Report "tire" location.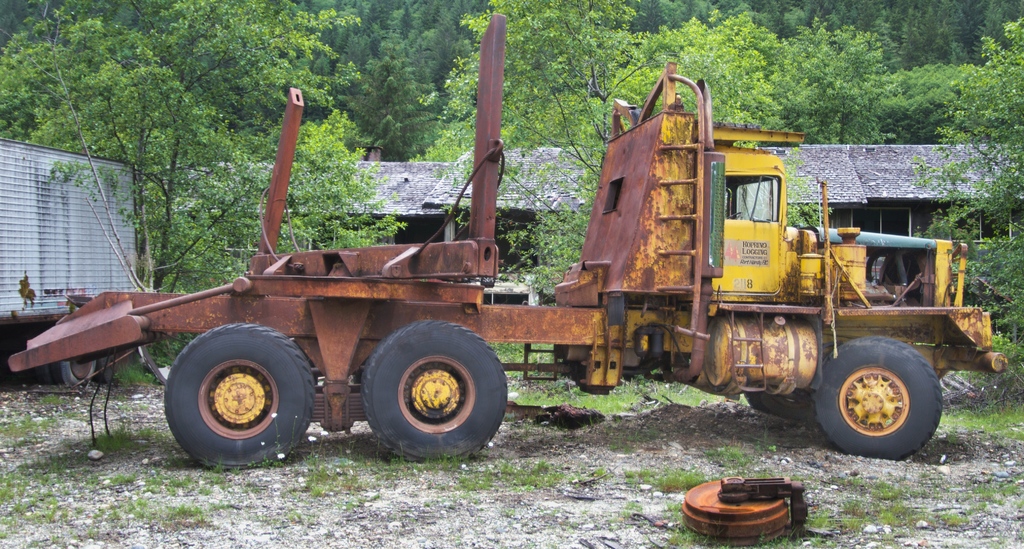
Report: 818 331 947 452.
